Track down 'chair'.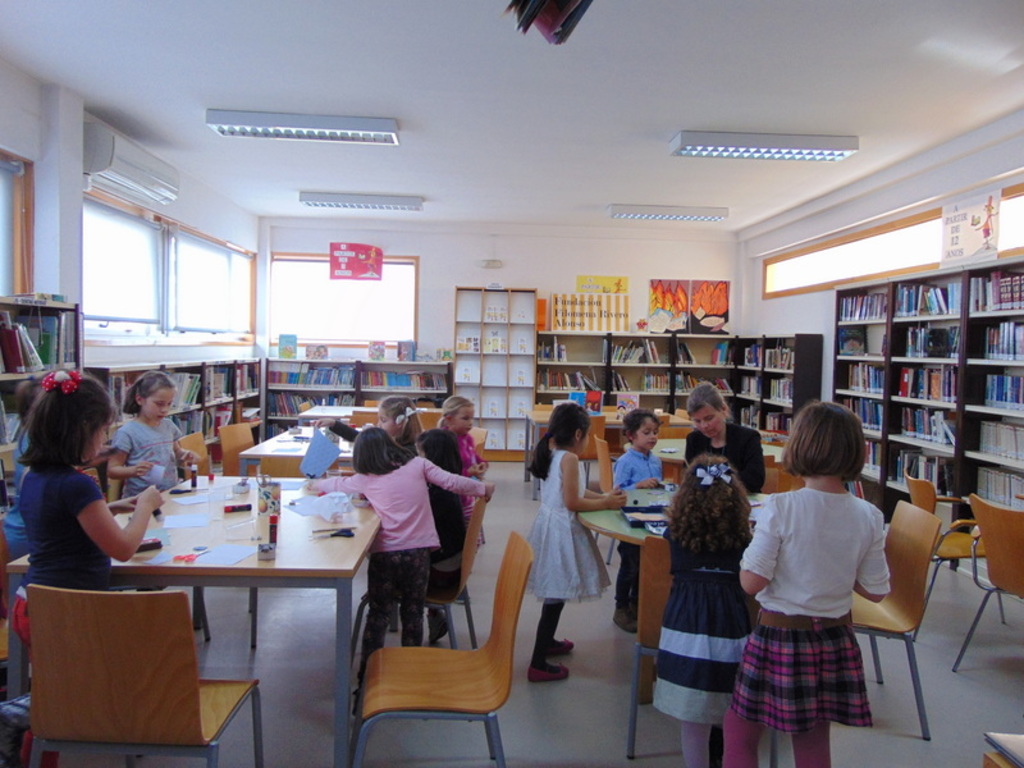
Tracked to BBox(849, 497, 946, 739).
